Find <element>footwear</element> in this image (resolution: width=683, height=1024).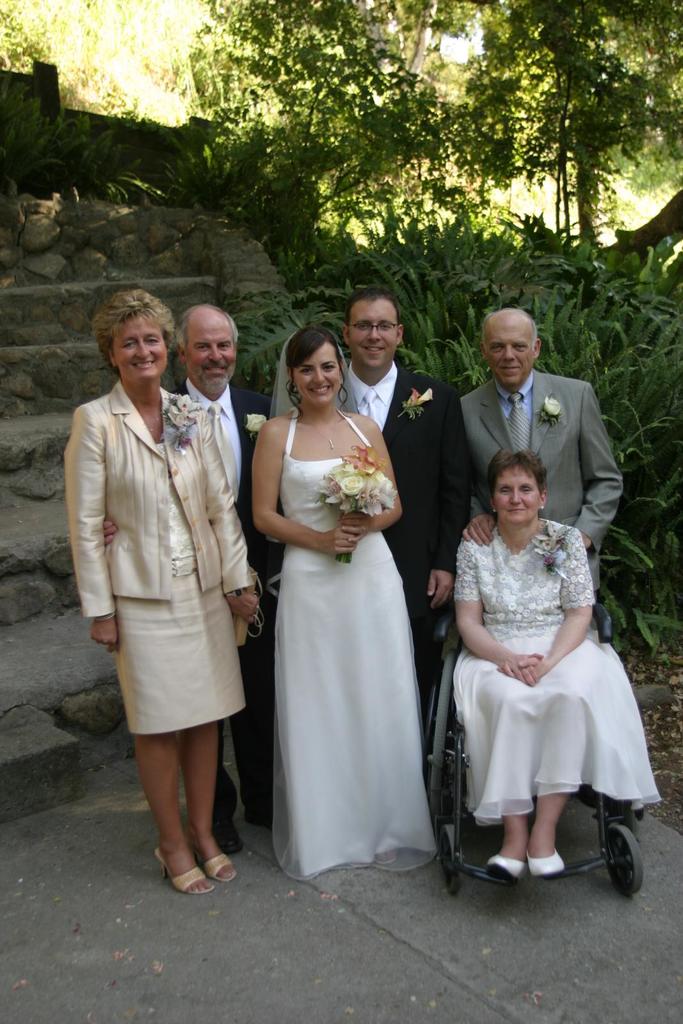
x1=247 y1=806 x2=284 y2=820.
